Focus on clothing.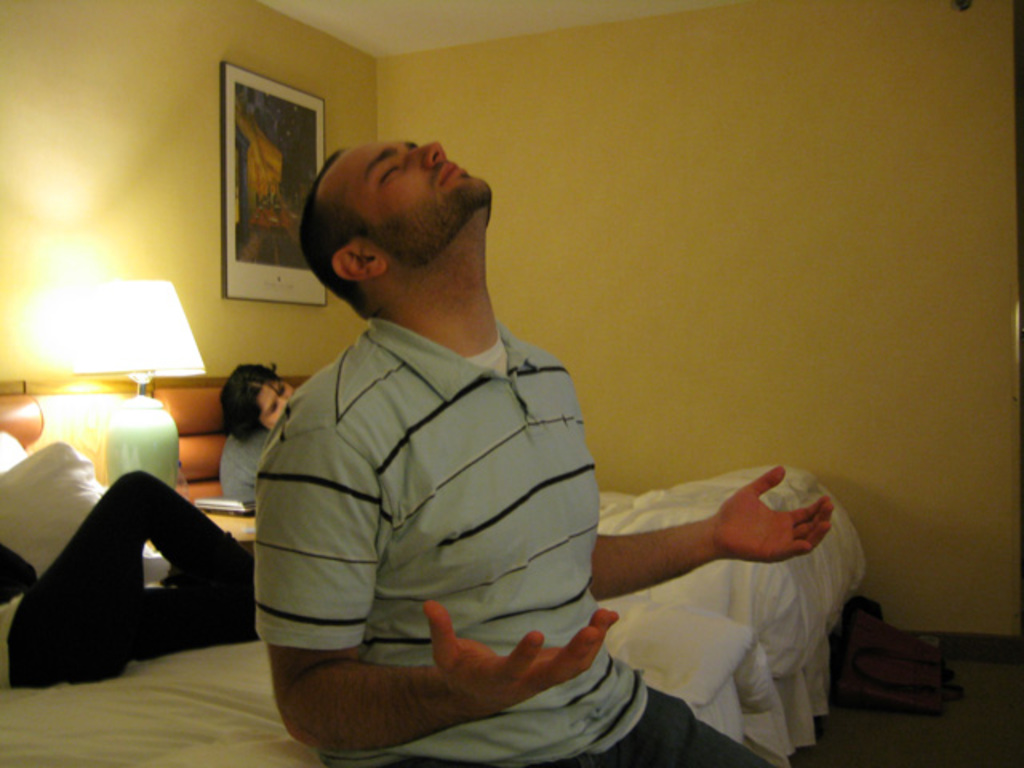
Focused at left=248, top=317, right=784, bottom=766.
